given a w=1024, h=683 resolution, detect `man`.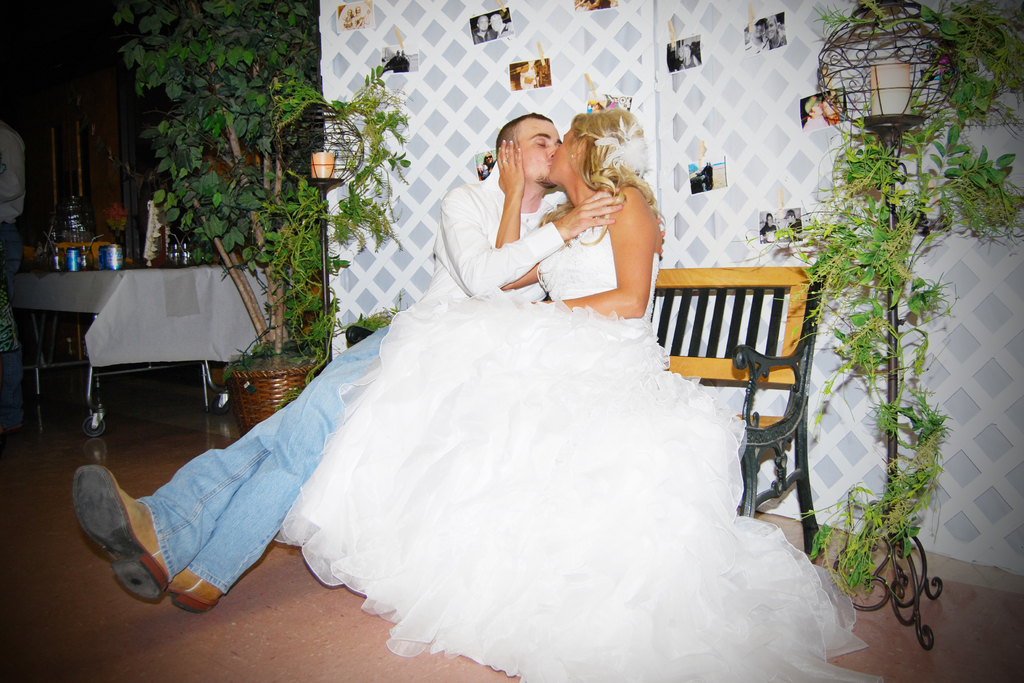
bbox(742, 16, 770, 58).
